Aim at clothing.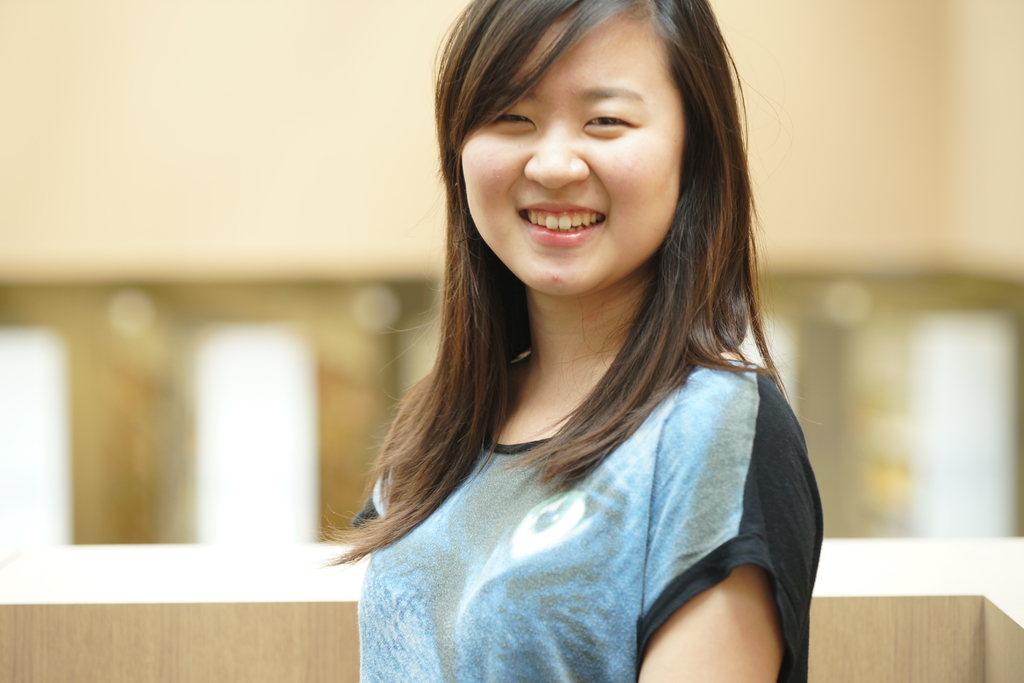
Aimed at Rect(351, 329, 828, 682).
